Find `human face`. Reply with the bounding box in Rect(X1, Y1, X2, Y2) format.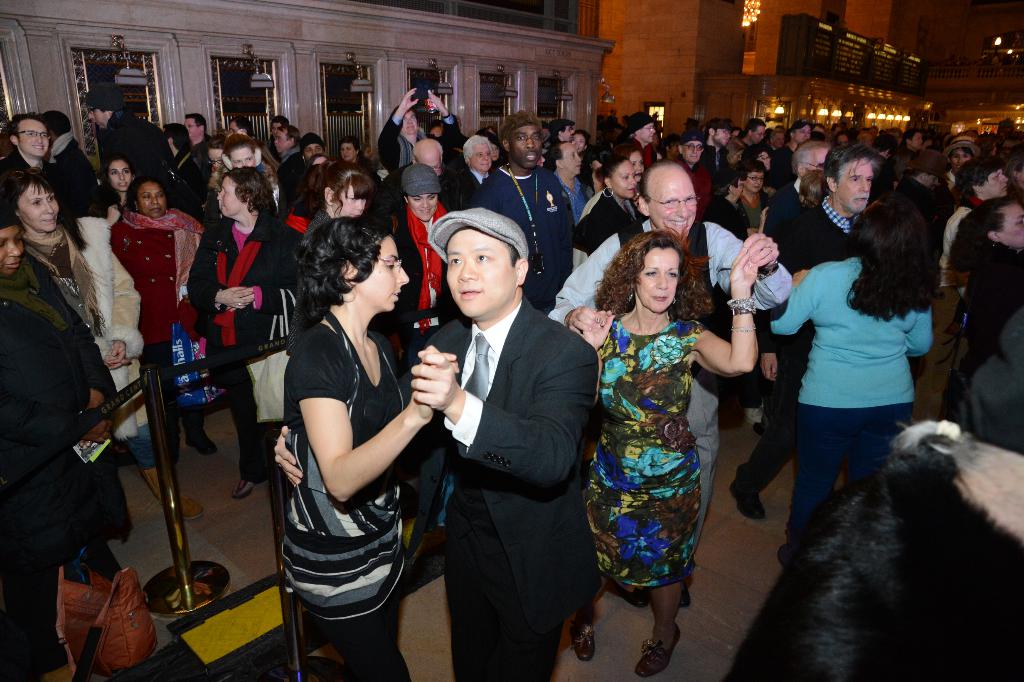
Rect(182, 116, 199, 141).
